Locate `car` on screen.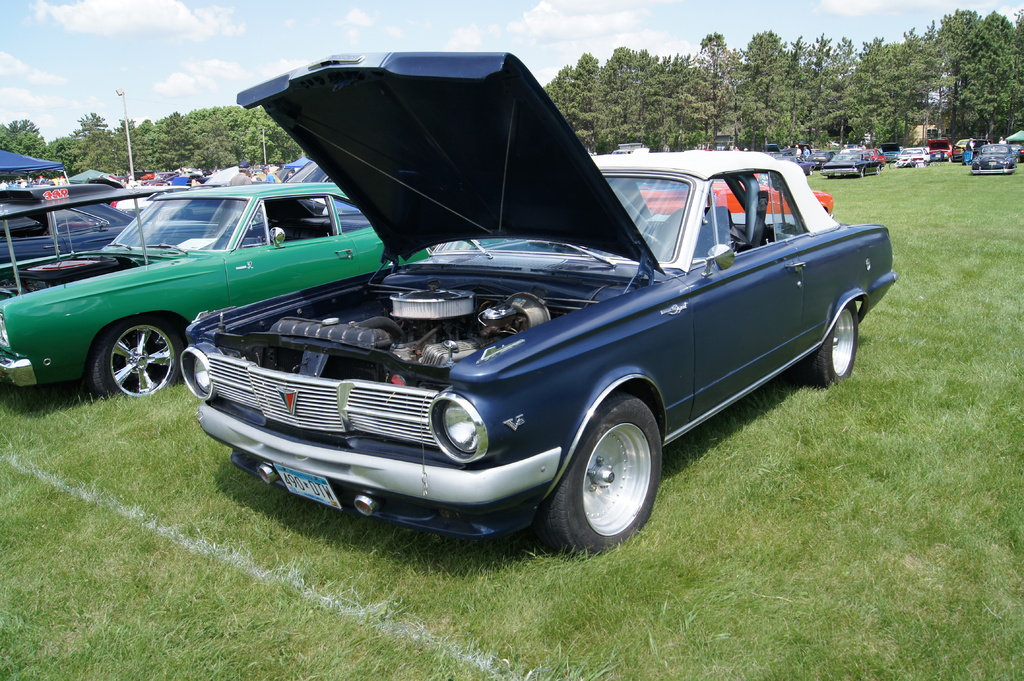
On screen at crop(148, 77, 870, 568).
